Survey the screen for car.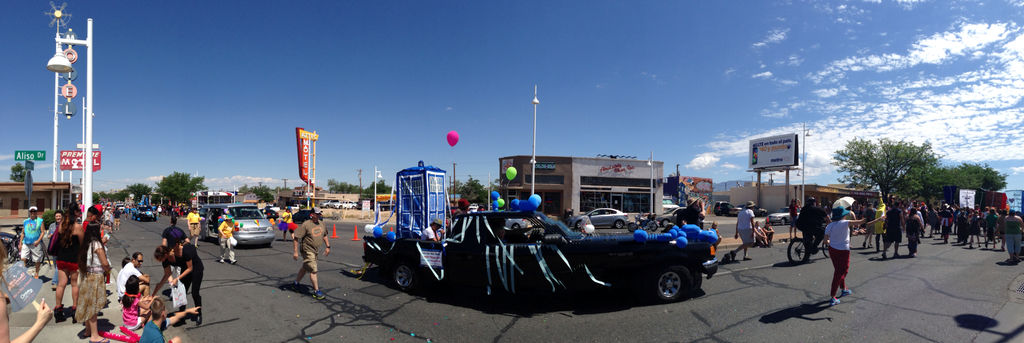
Survey found: (131,207,159,222).
